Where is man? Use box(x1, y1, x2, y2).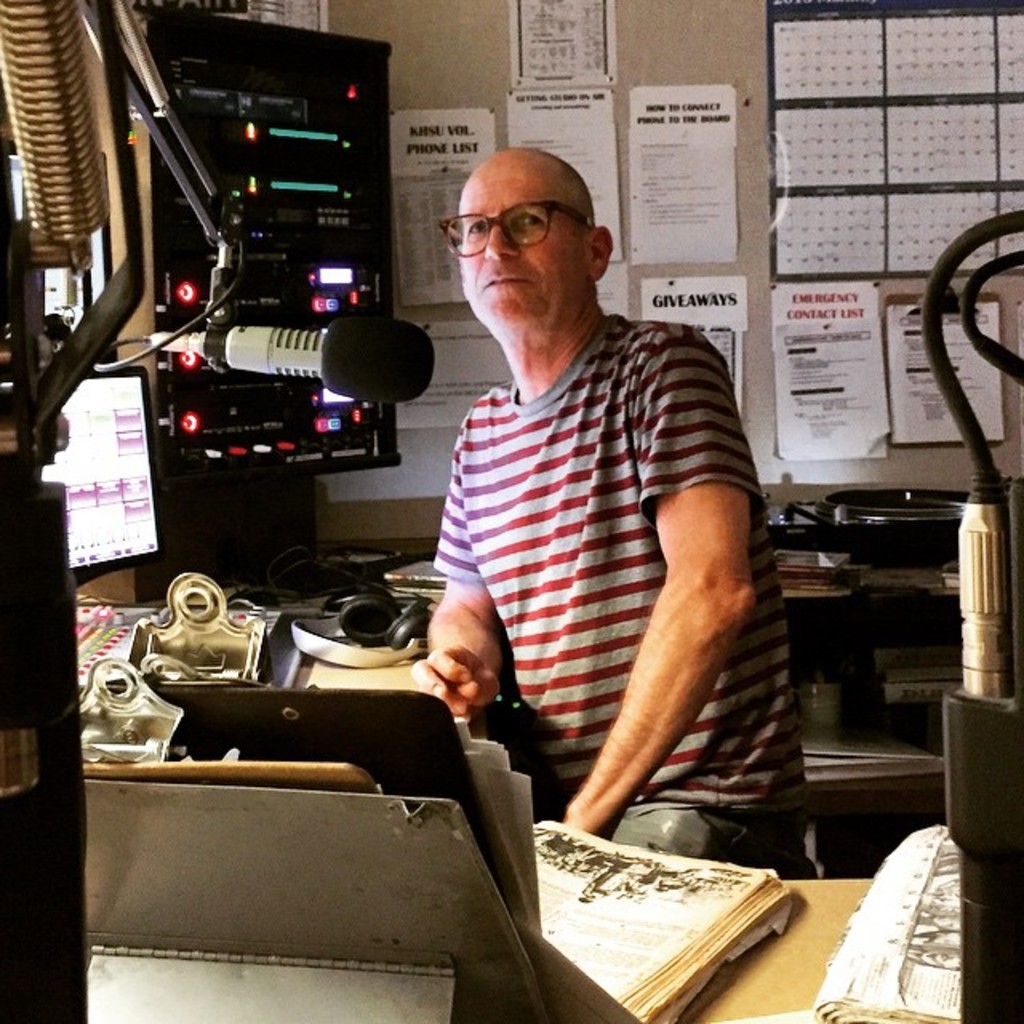
box(374, 125, 798, 854).
